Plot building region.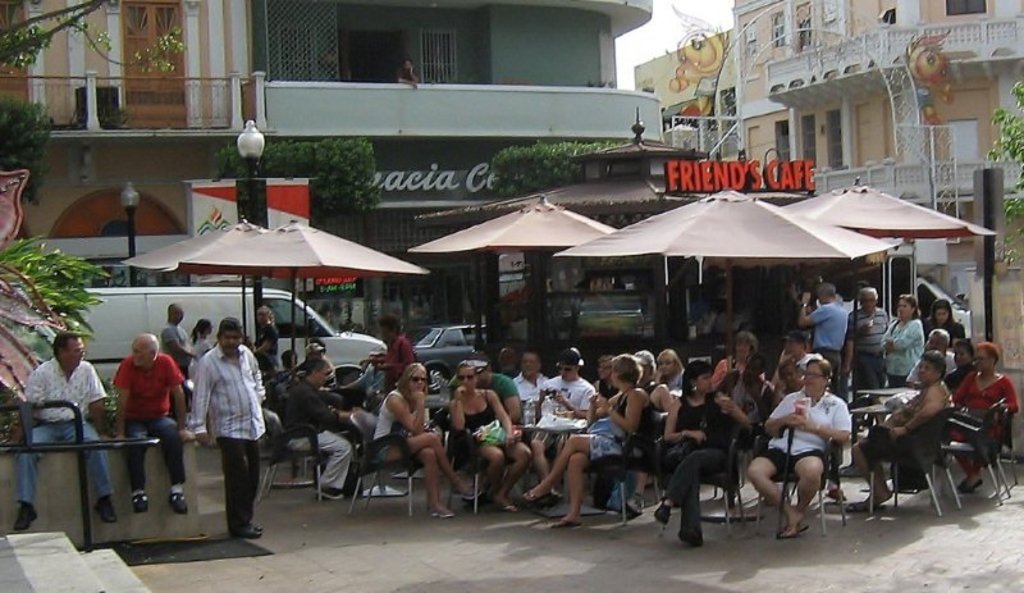
Plotted at <bbox>628, 0, 1023, 461</bbox>.
